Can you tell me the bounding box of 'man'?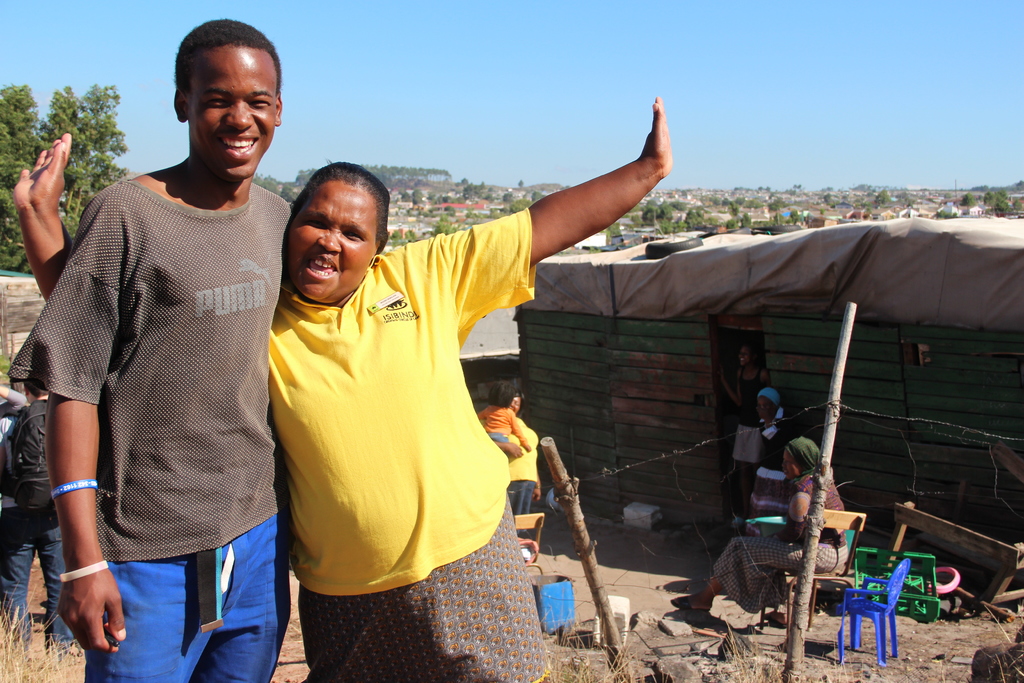
rect(20, 17, 294, 682).
